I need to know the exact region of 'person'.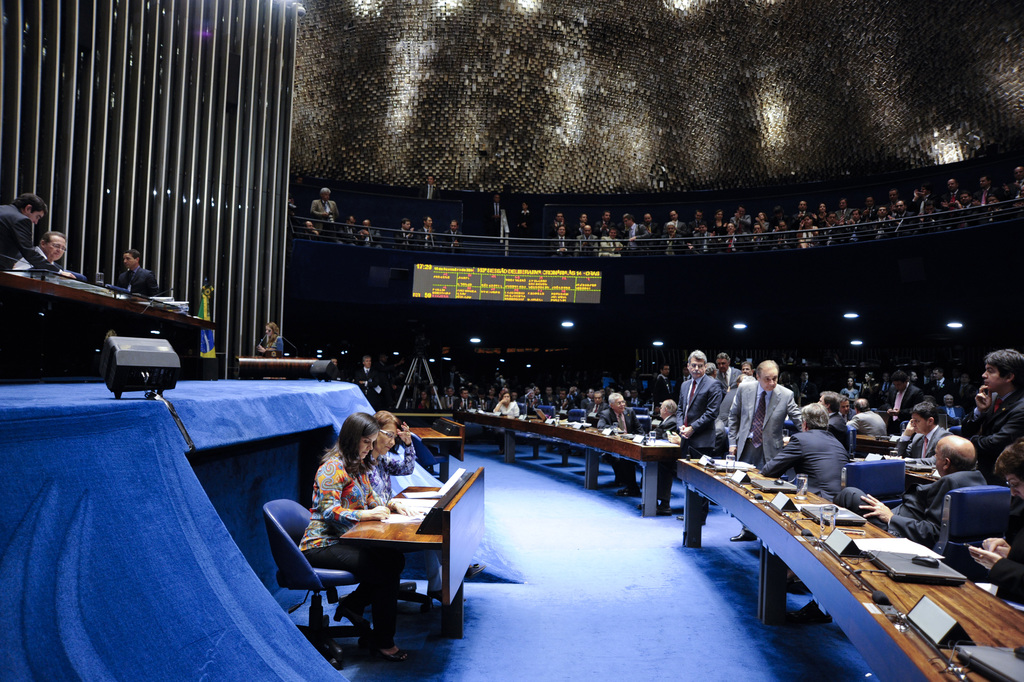
Region: (left=594, top=210, right=617, bottom=236).
